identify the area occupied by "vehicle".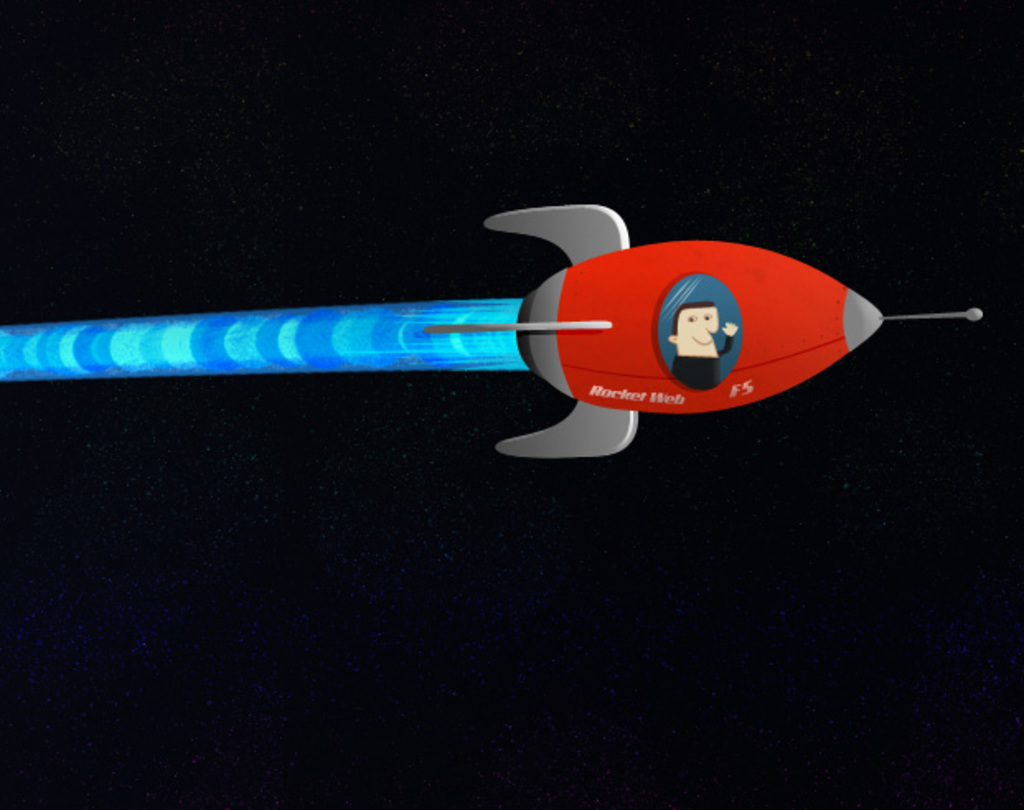
Area: rect(422, 200, 984, 460).
